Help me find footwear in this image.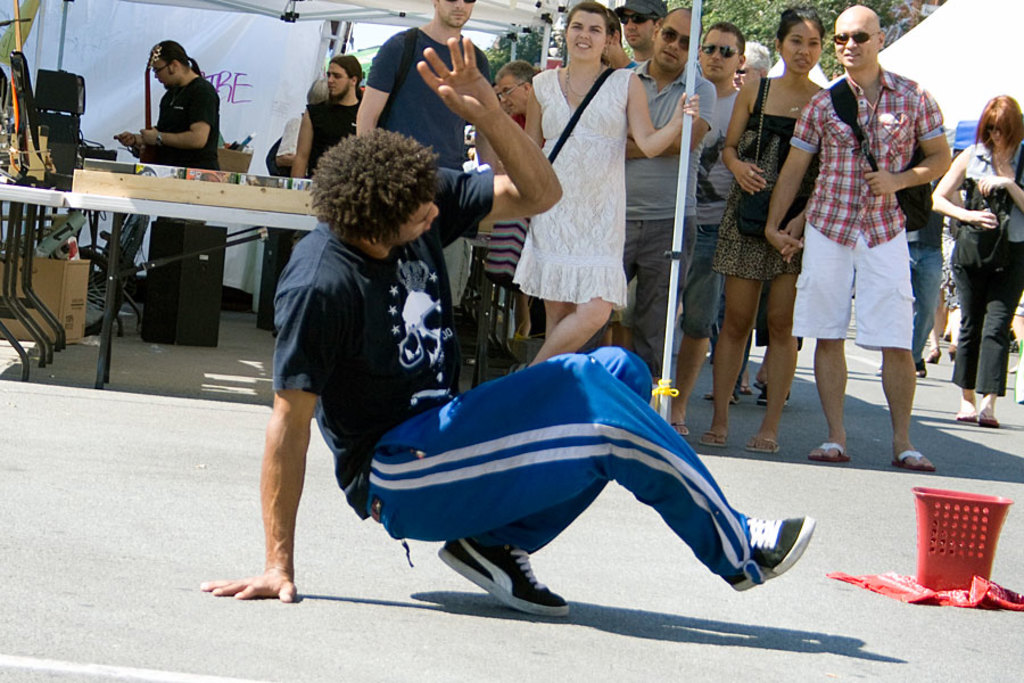
Found it: BBox(952, 409, 973, 422).
